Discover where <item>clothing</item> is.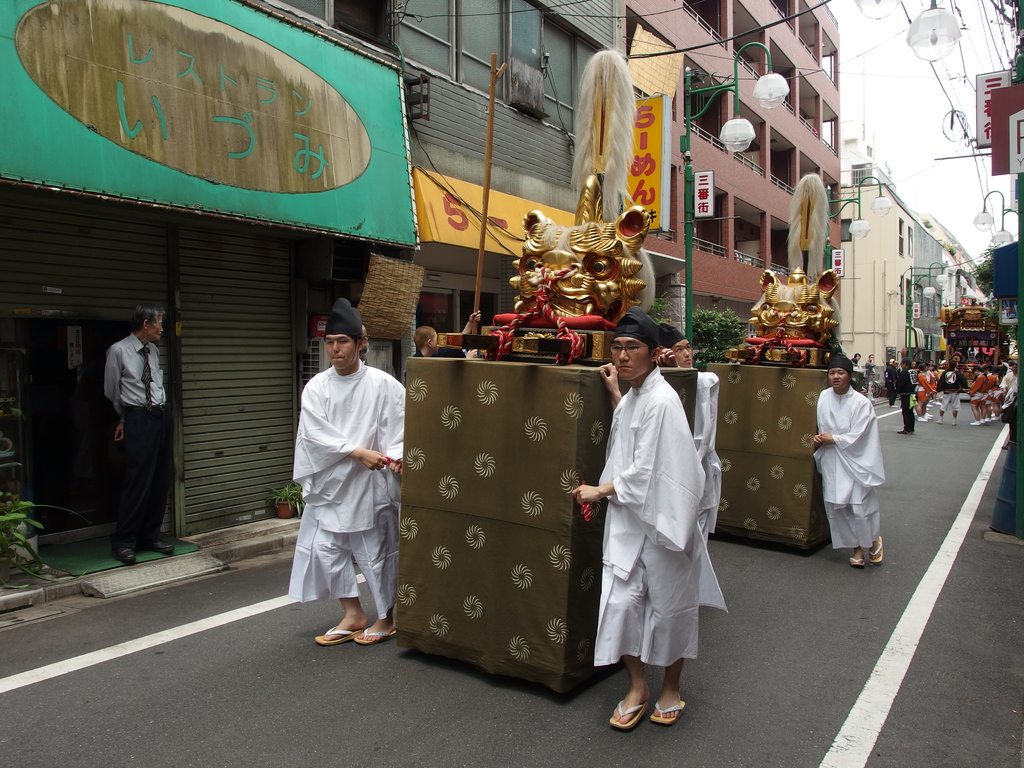
Discovered at left=967, top=372, right=1017, bottom=407.
